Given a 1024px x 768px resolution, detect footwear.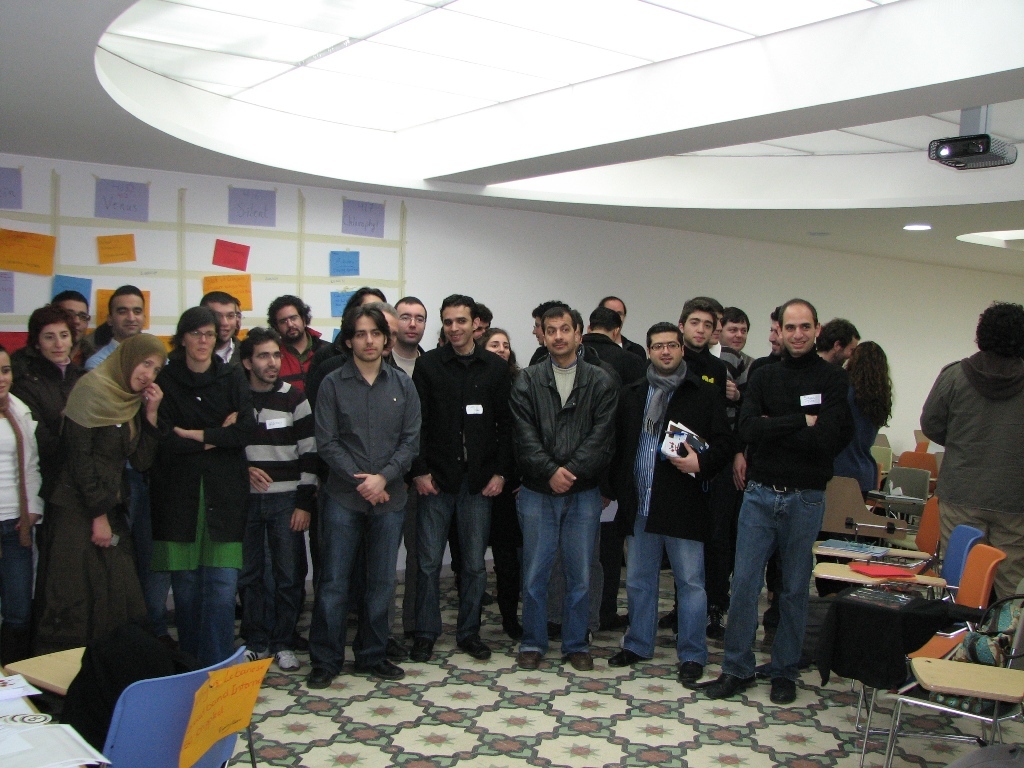
707, 602, 725, 644.
